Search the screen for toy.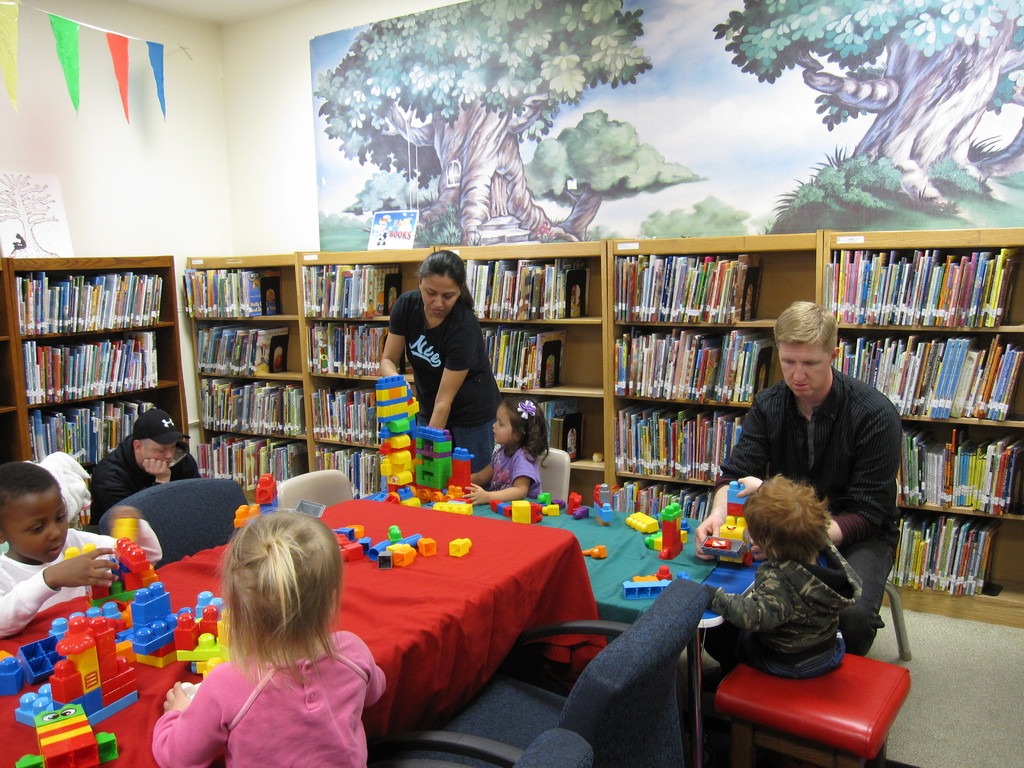
Found at [left=67, top=518, right=158, bottom=607].
